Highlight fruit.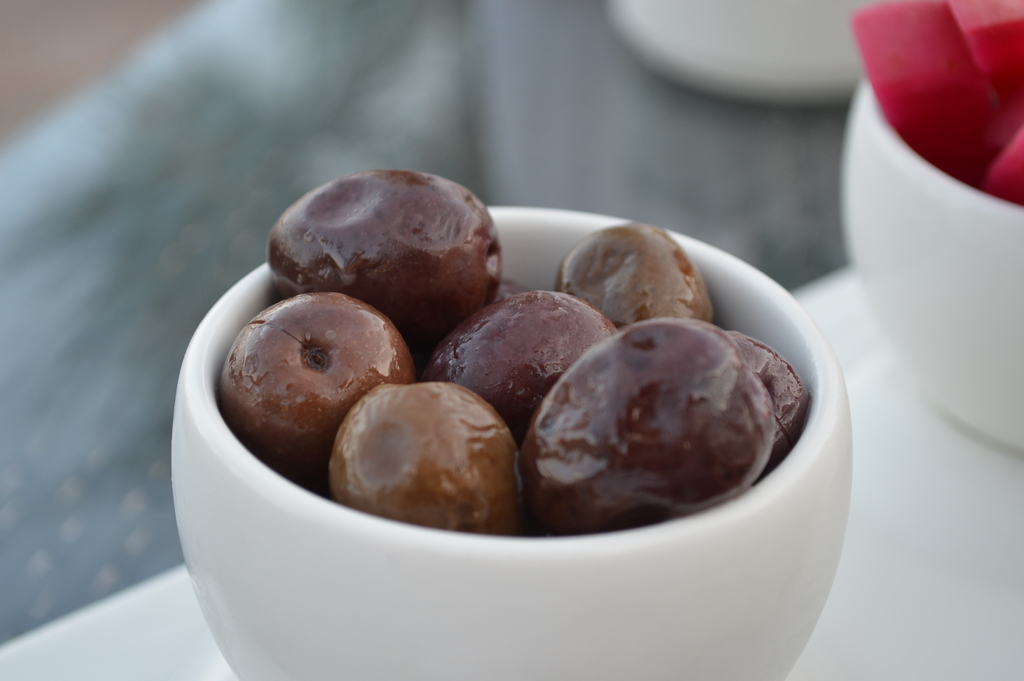
Highlighted region: (left=262, top=167, right=502, bottom=334).
